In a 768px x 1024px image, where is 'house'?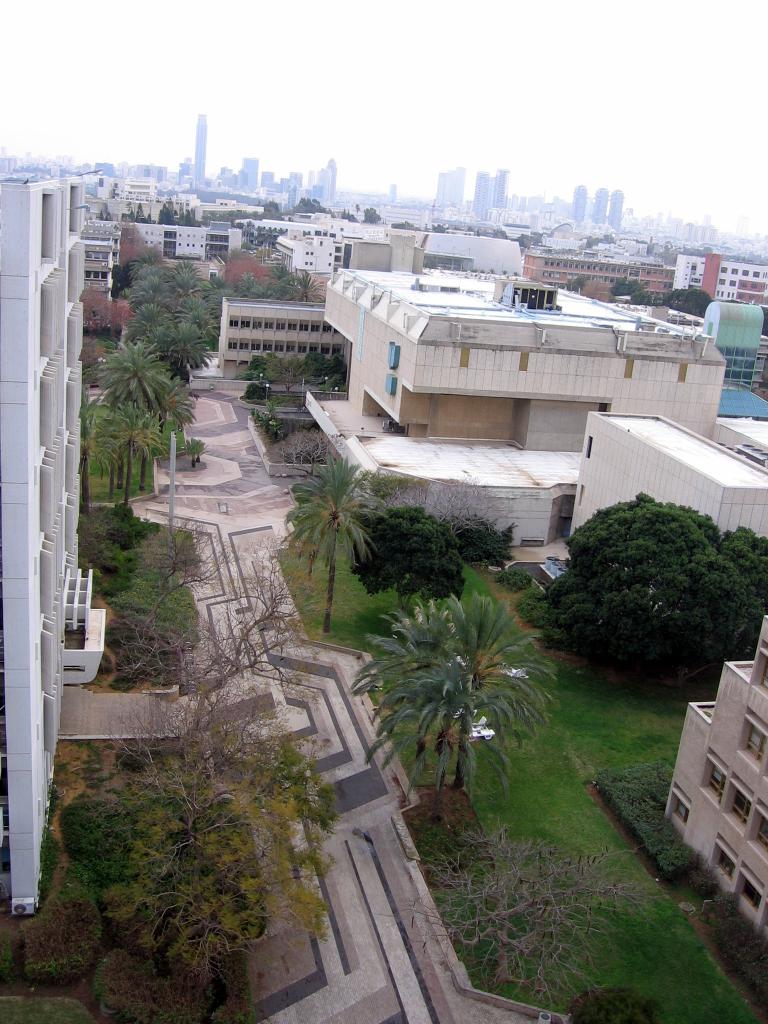
<region>664, 615, 767, 930</region>.
